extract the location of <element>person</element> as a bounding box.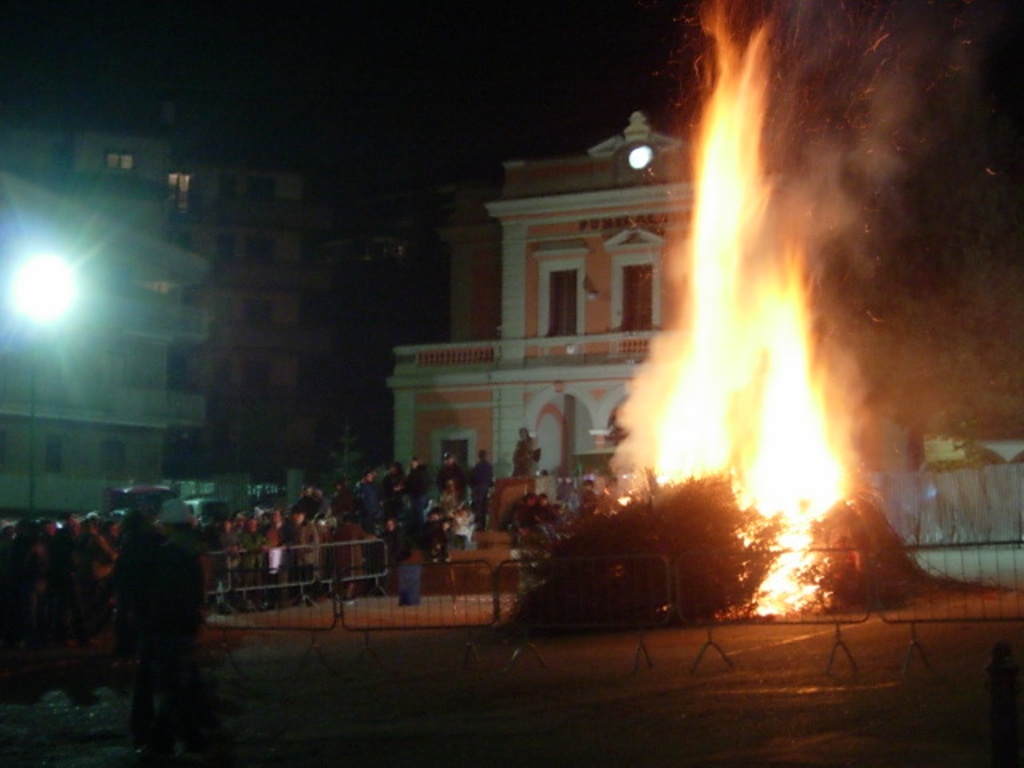
344/472/389/541.
